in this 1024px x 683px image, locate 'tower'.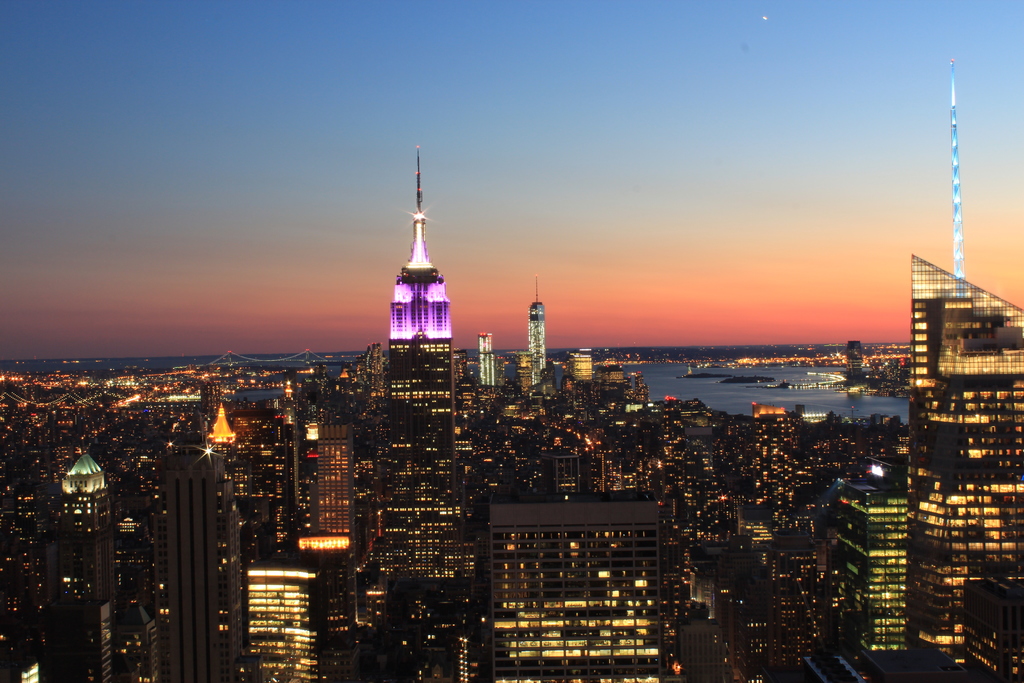
Bounding box: (145,444,253,682).
